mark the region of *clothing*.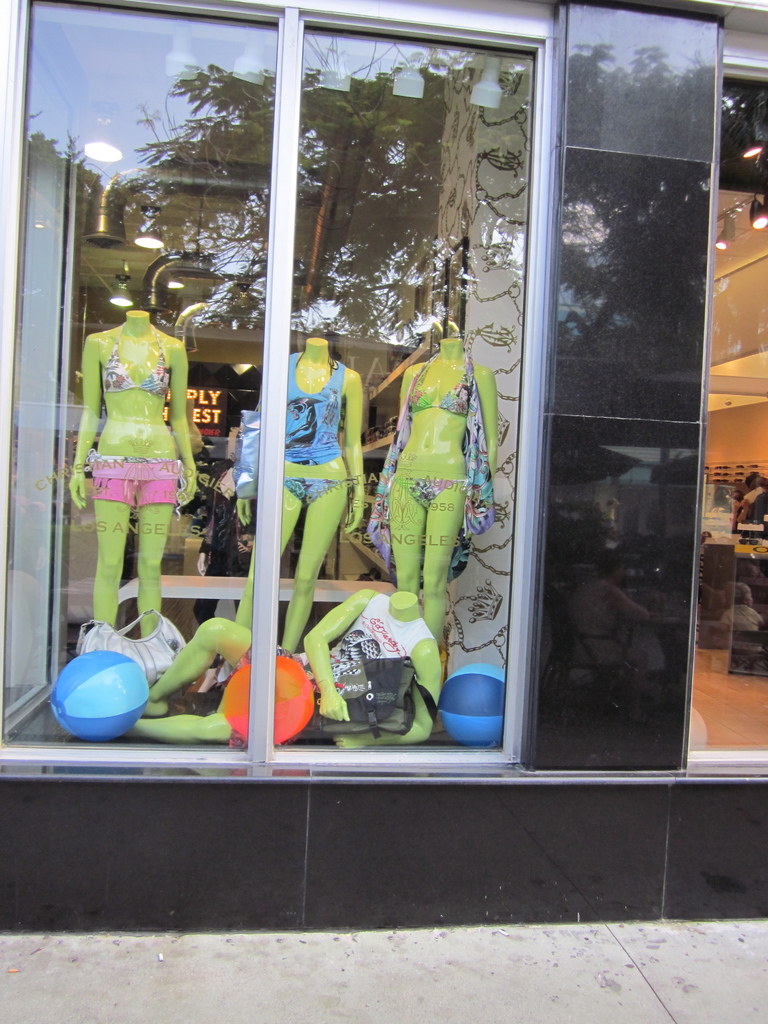
Region: box=[393, 476, 470, 511].
